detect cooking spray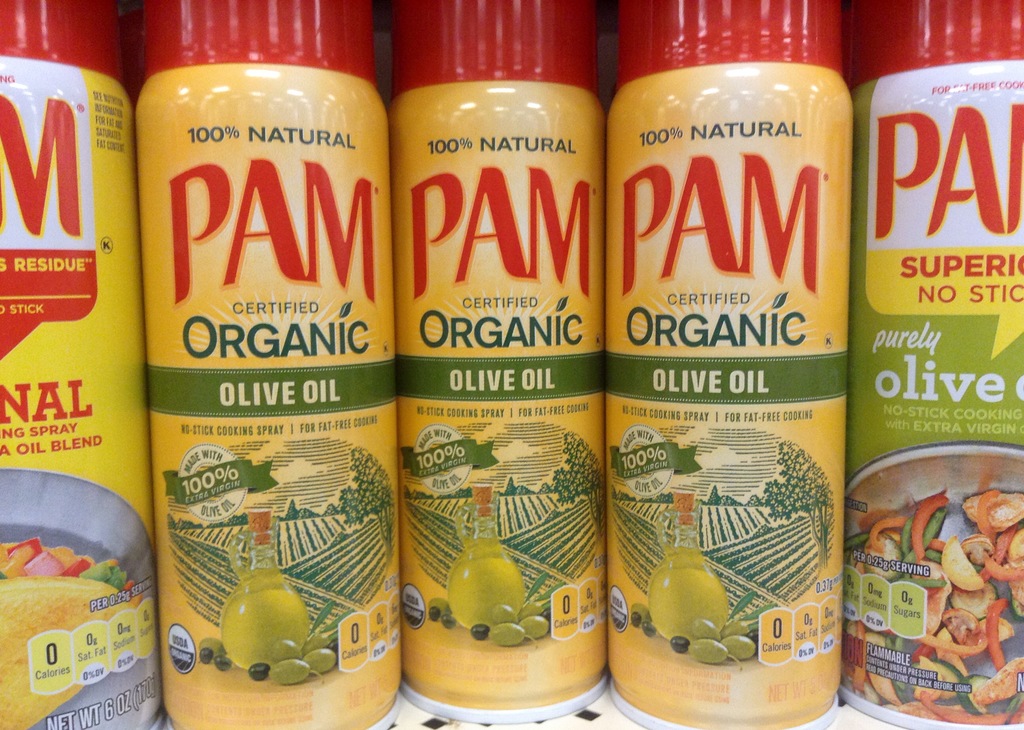
{"left": 143, "top": 0, "right": 399, "bottom": 729}
